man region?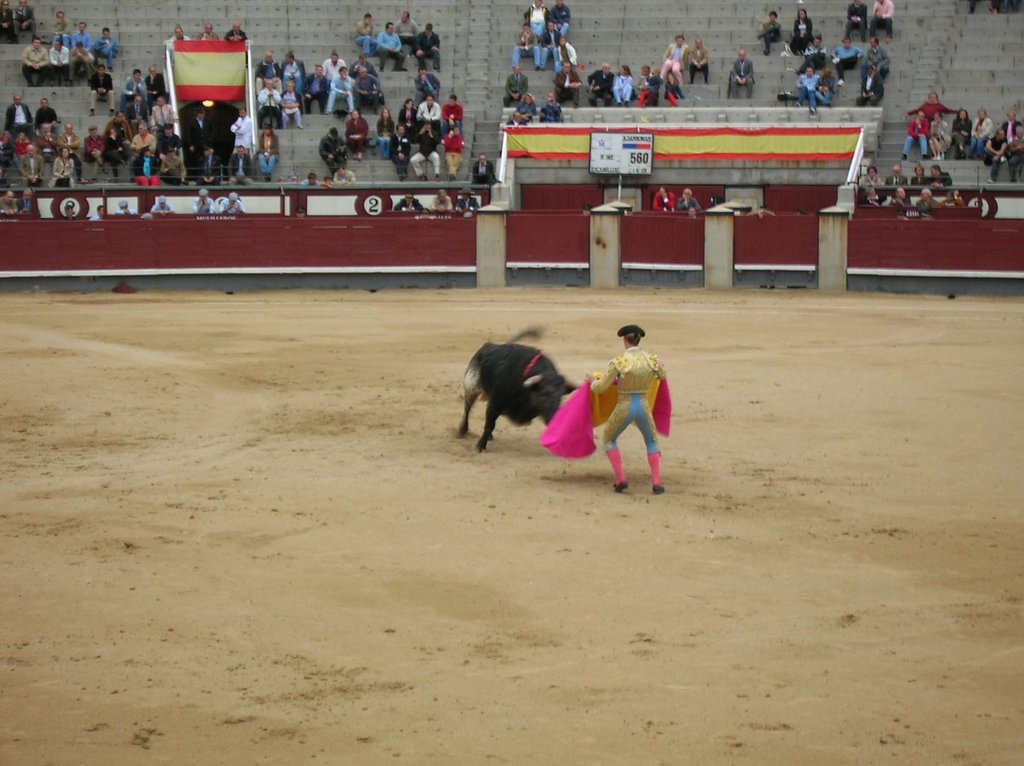
(68,42,95,83)
